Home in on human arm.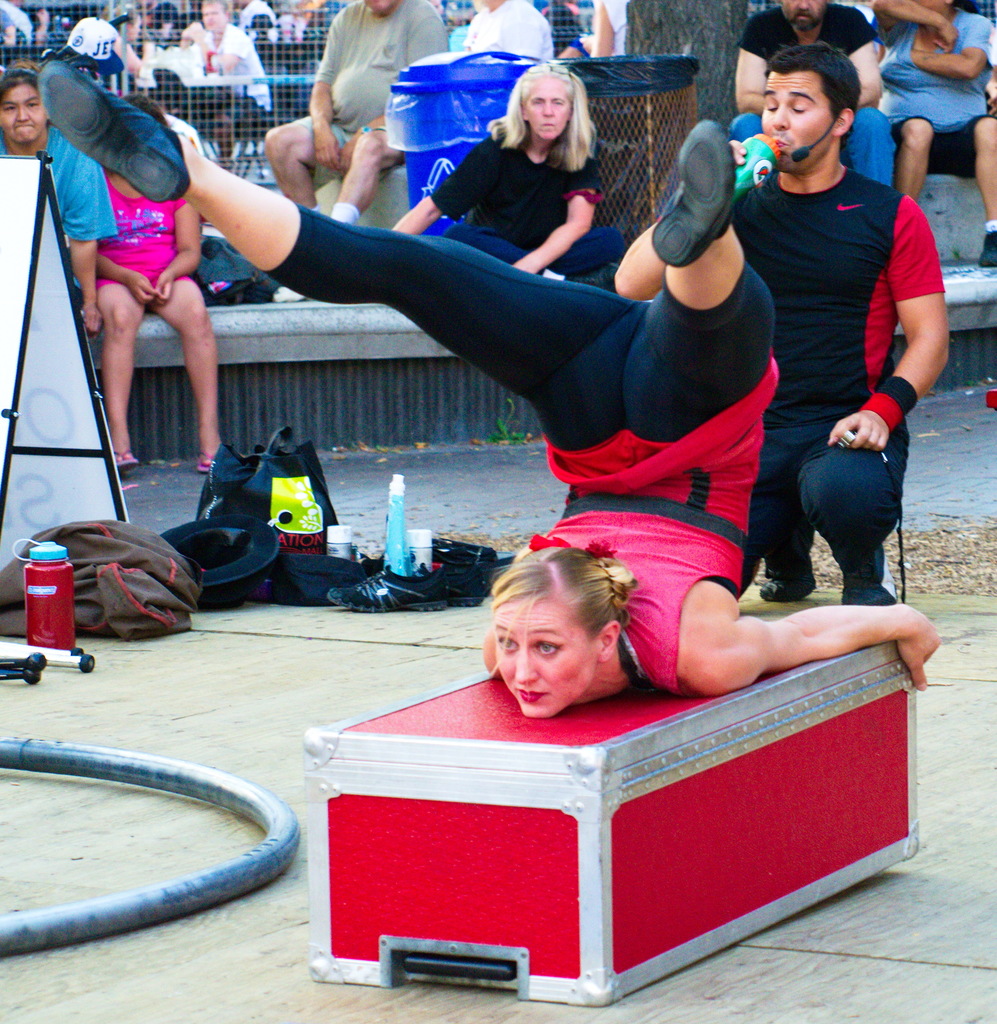
Homed in at detection(88, 240, 153, 305).
